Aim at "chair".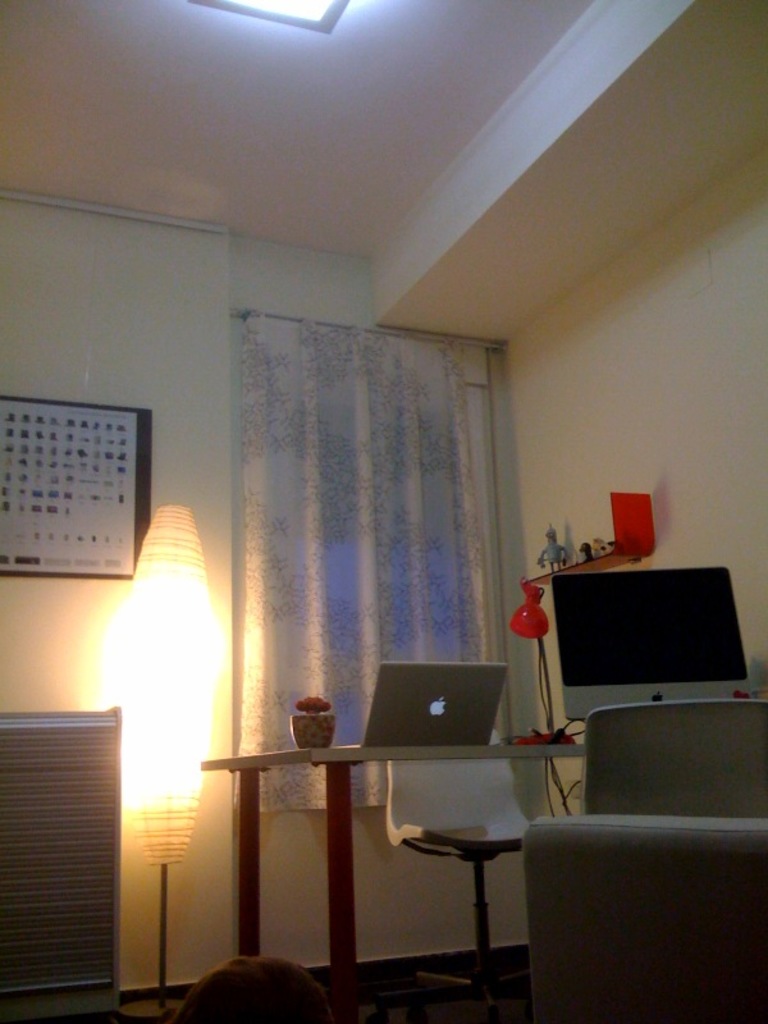
Aimed at x1=577 y1=699 x2=767 y2=815.
